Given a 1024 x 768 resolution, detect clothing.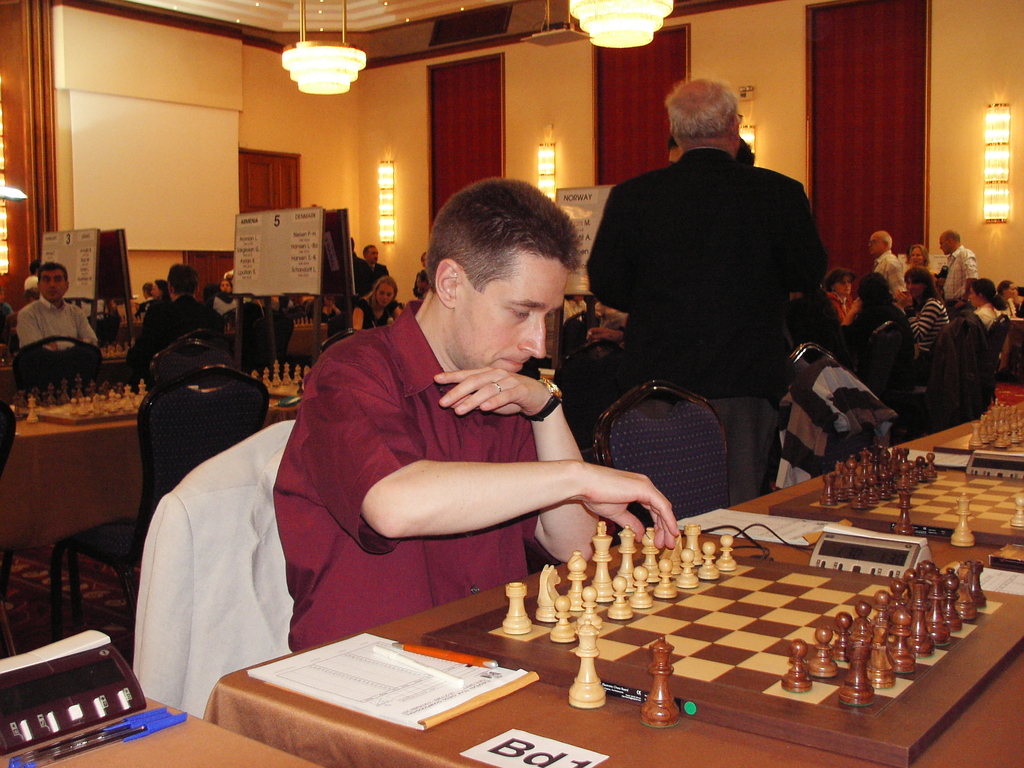
{"left": 579, "top": 100, "right": 836, "bottom": 496}.
